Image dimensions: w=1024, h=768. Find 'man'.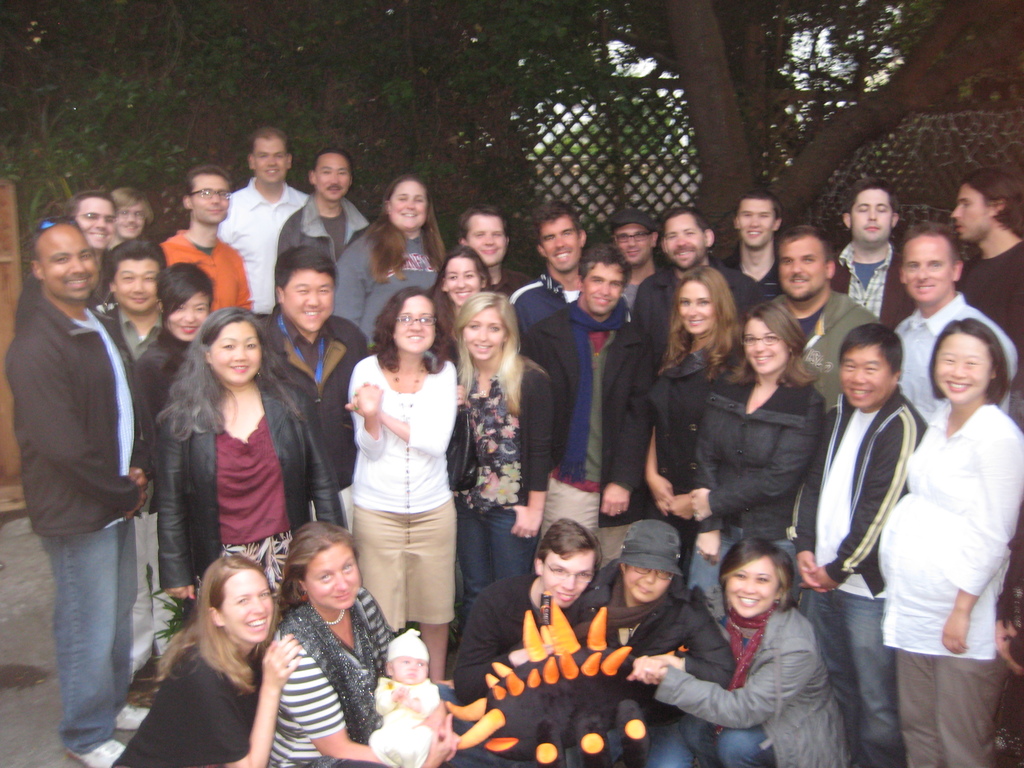
{"left": 890, "top": 208, "right": 1023, "bottom": 443}.
